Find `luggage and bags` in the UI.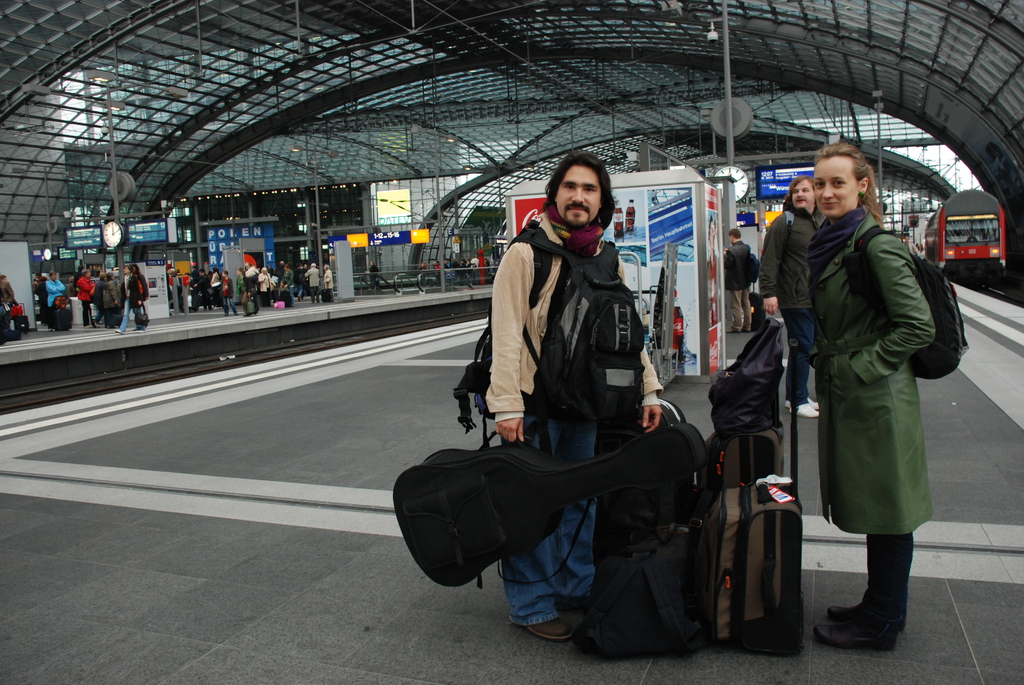
UI element at crop(698, 334, 801, 647).
